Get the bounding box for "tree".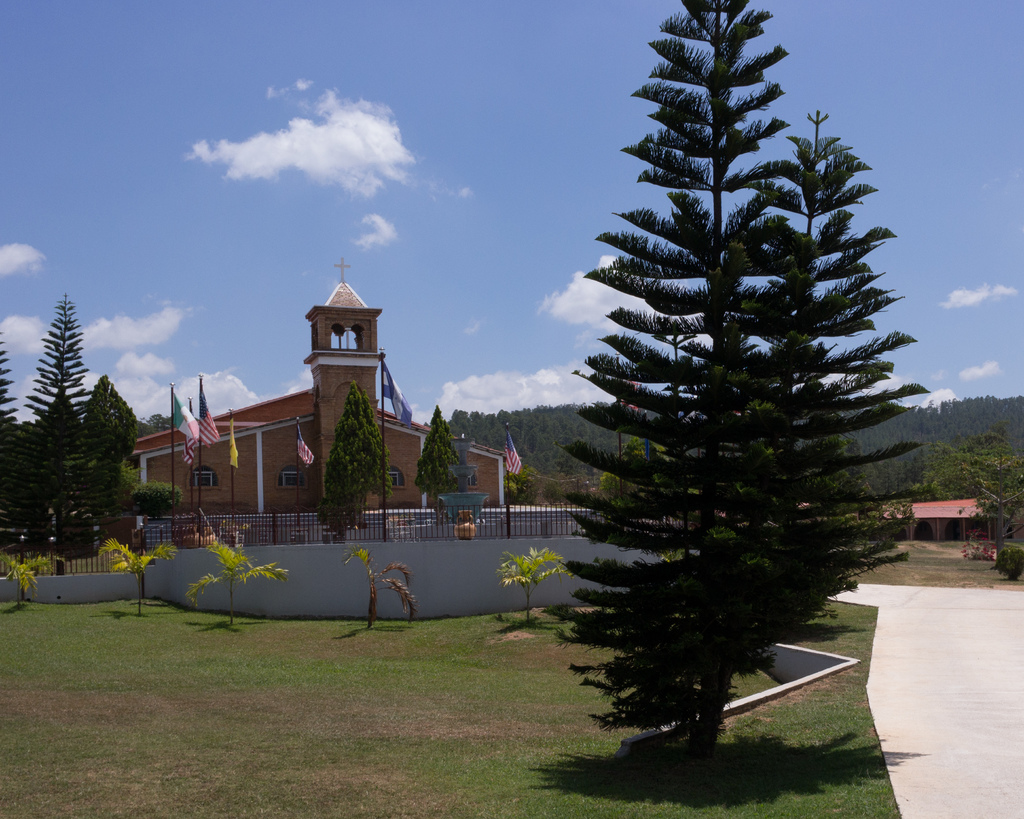
bbox=(545, 0, 831, 755).
